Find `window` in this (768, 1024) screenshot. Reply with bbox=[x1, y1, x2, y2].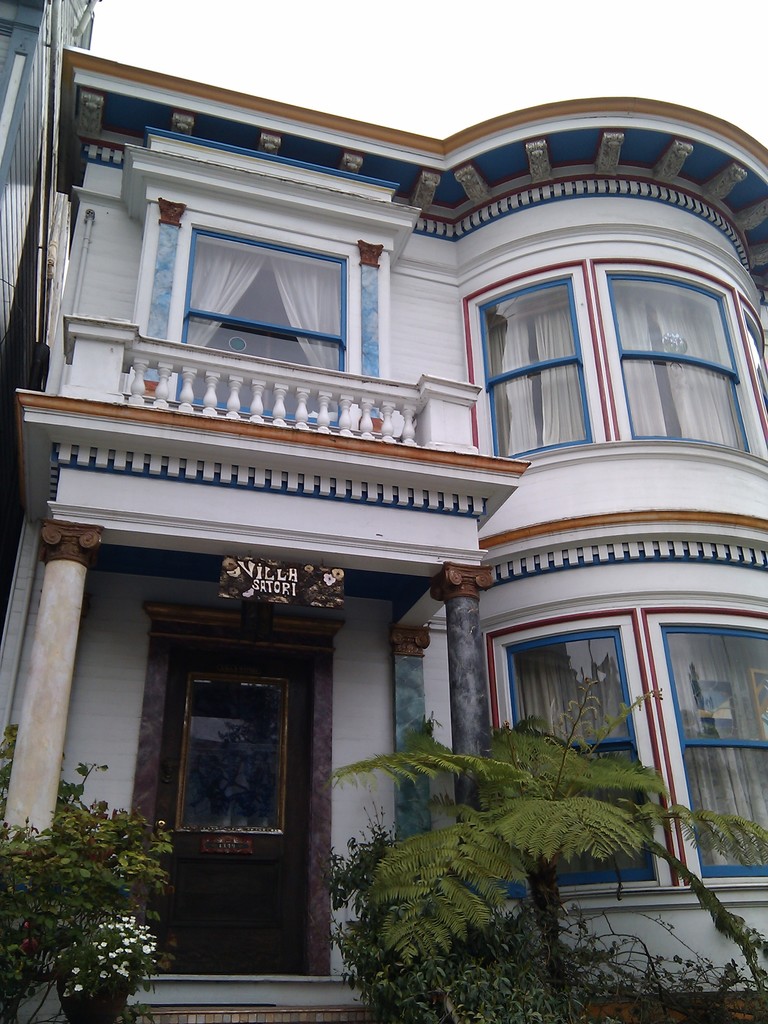
bbox=[478, 278, 589, 457].
